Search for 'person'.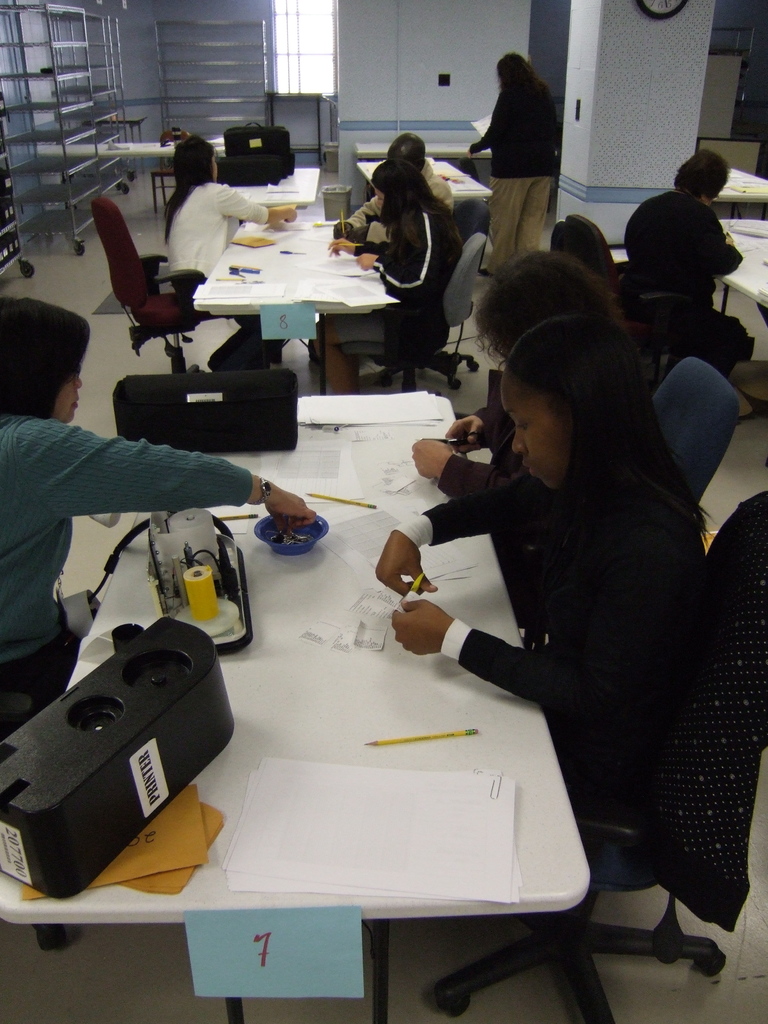
Found at [x1=163, y1=135, x2=296, y2=378].
